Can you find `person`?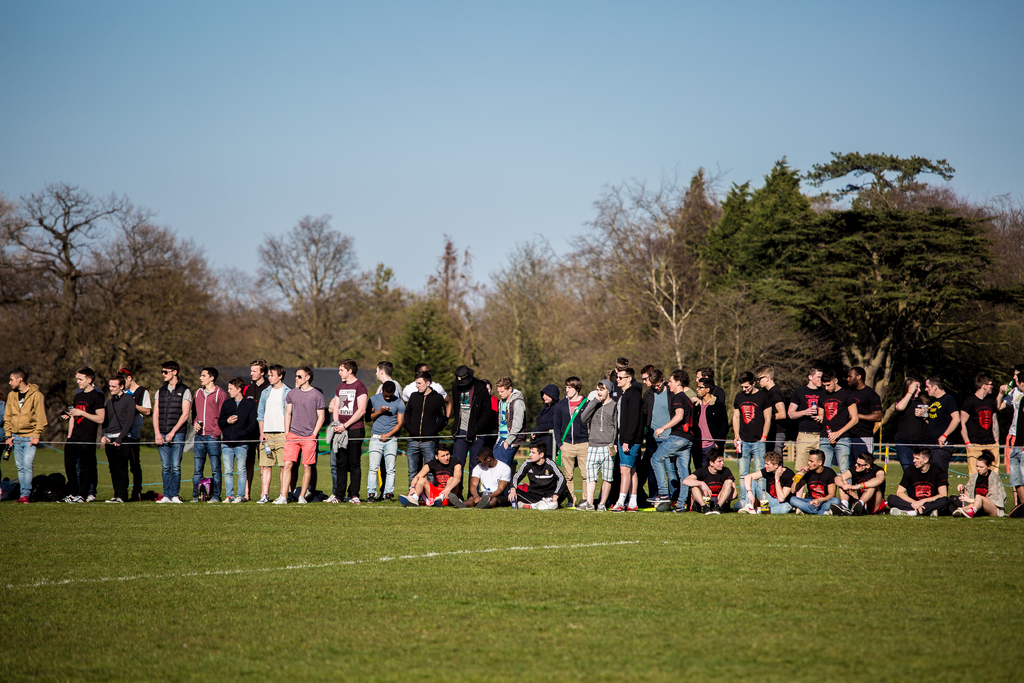
Yes, bounding box: 815/371/858/485.
